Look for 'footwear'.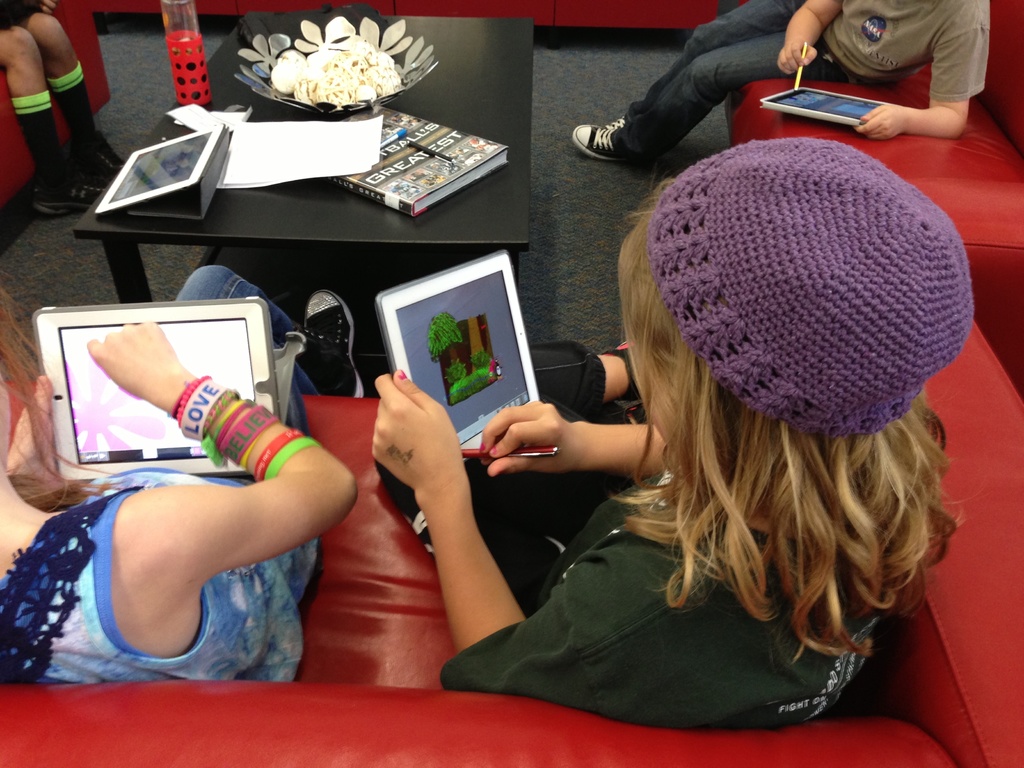
Found: BBox(572, 124, 648, 166).
